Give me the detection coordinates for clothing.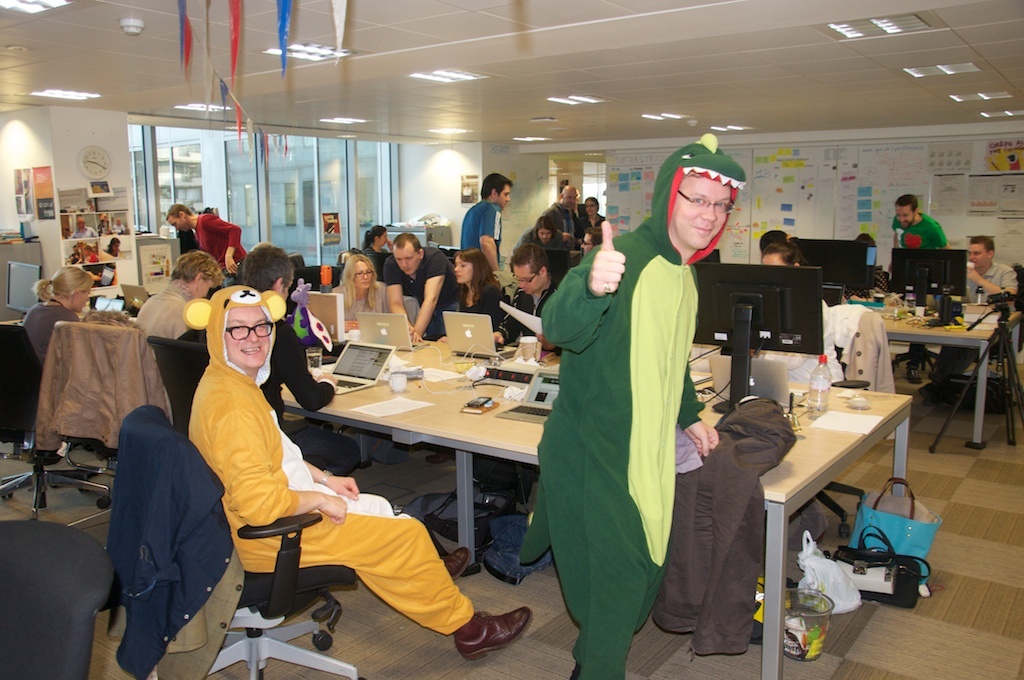
Rect(538, 185, 704, 668).
